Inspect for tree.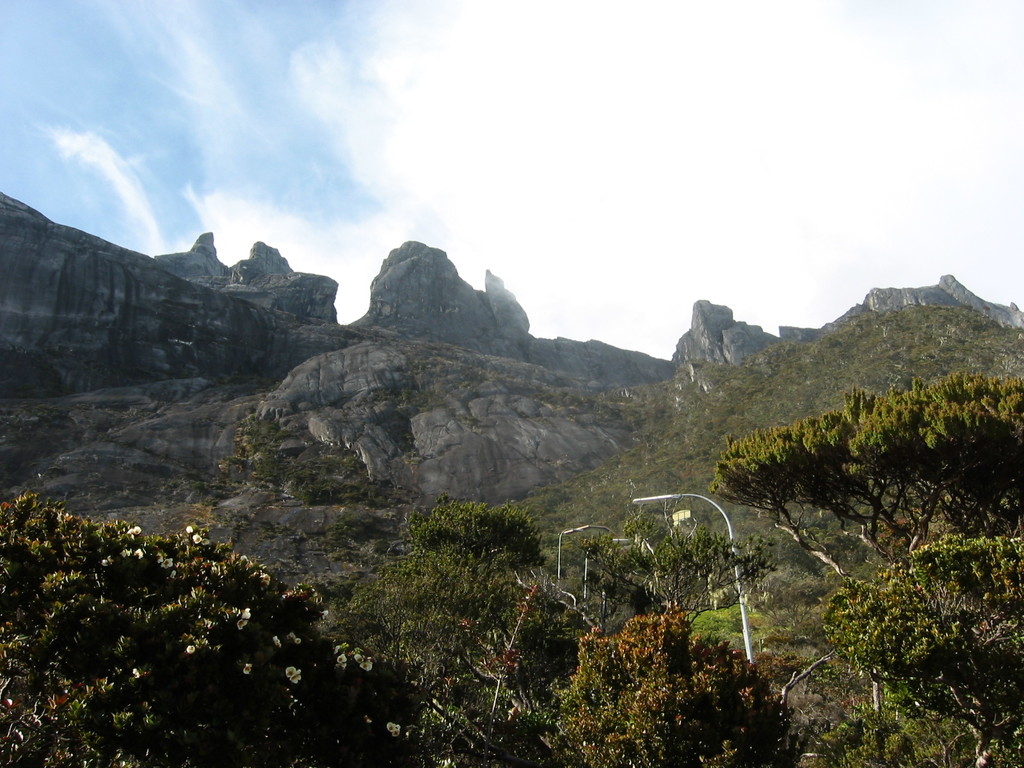
Inspection: 703:358:1023:582.
